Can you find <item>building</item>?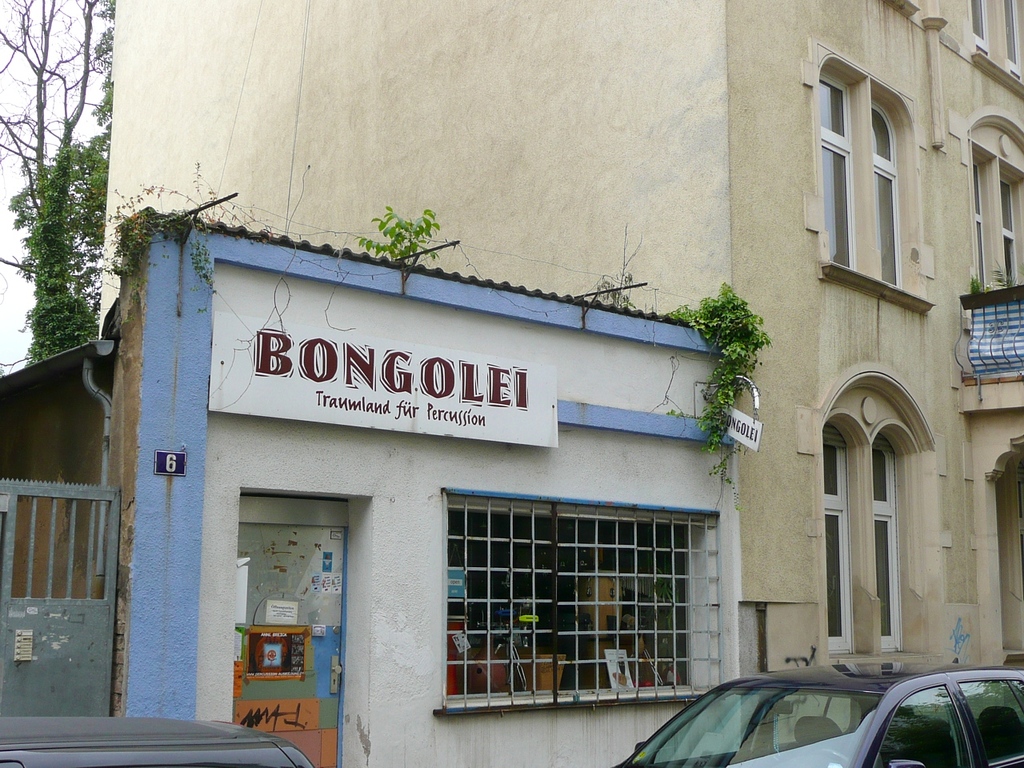
Yes, bounding box: [left=99, top=0, right=1023, bottom=751].
